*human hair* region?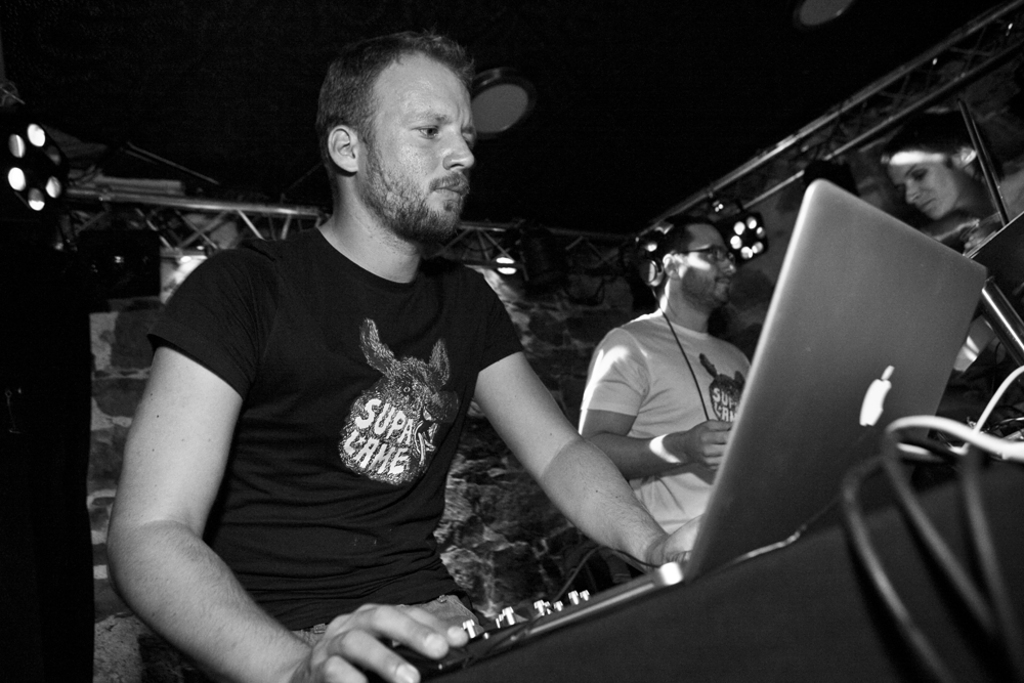
[641,214,717,301]
